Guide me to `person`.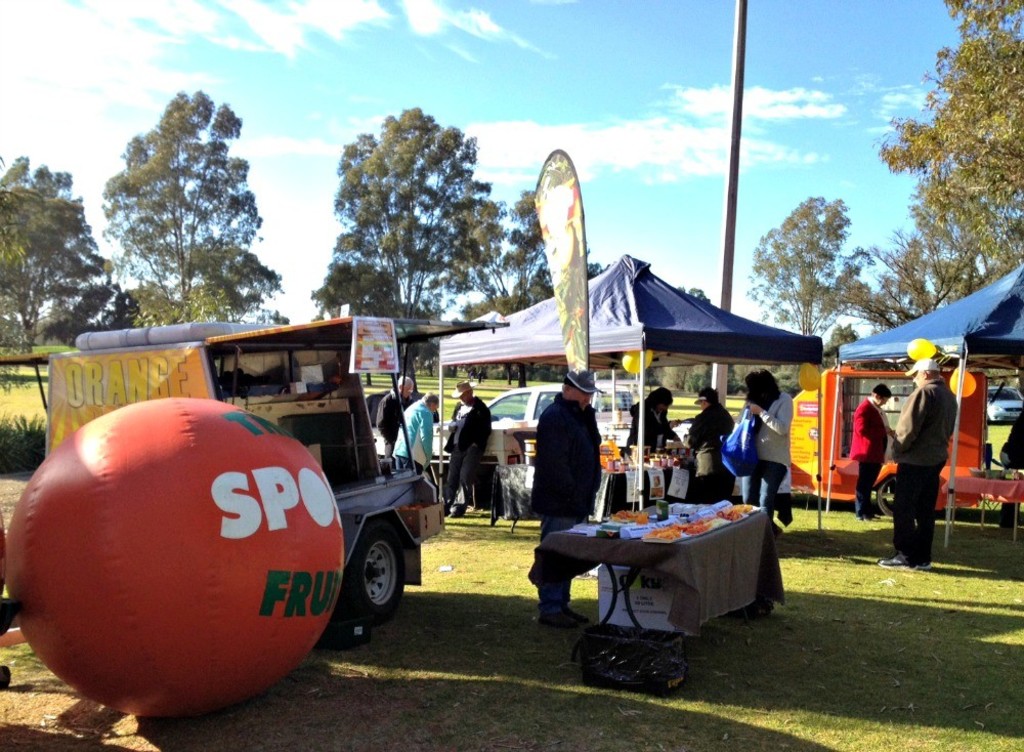
Guidance: bbox(677, 381, 761, 514).
